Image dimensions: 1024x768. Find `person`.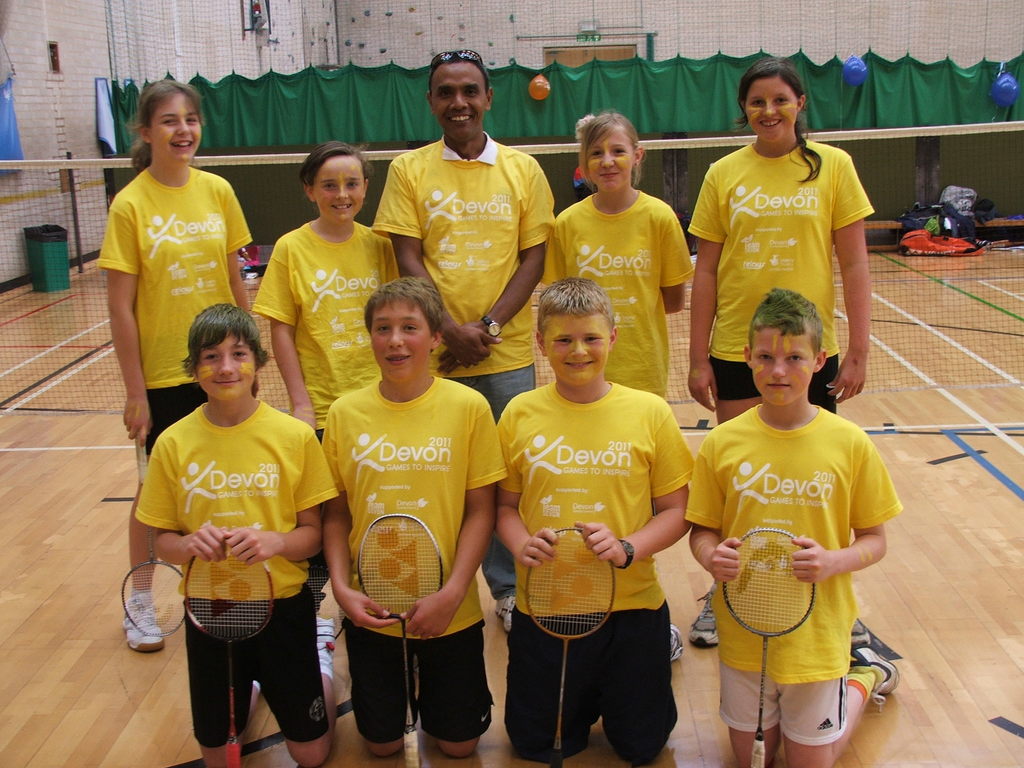
[left=494, top=278, right=686, bottom=767].
